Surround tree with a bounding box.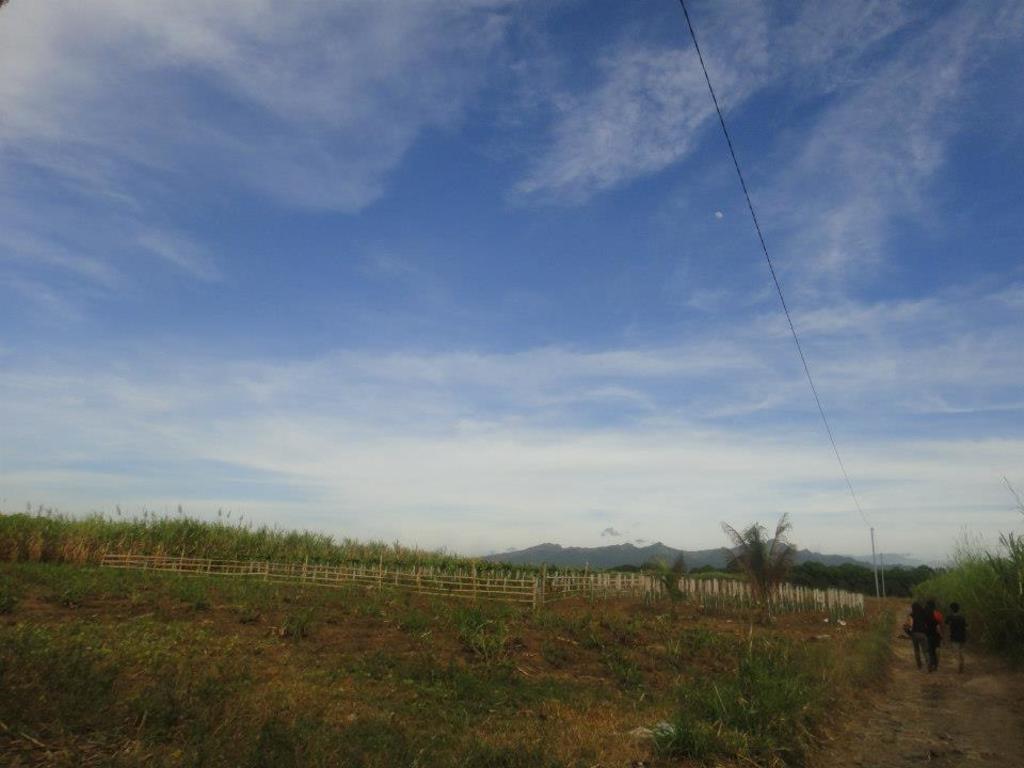
box=[713, 506, 835, 620].
